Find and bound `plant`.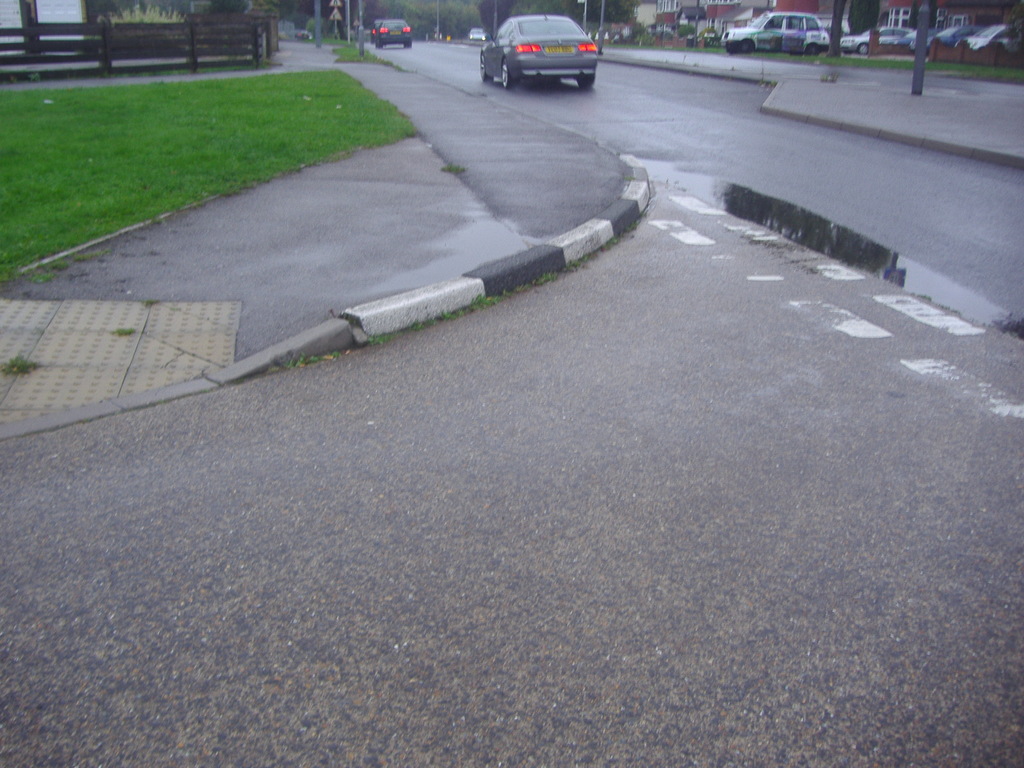
Bound: 445 288 501 320.
